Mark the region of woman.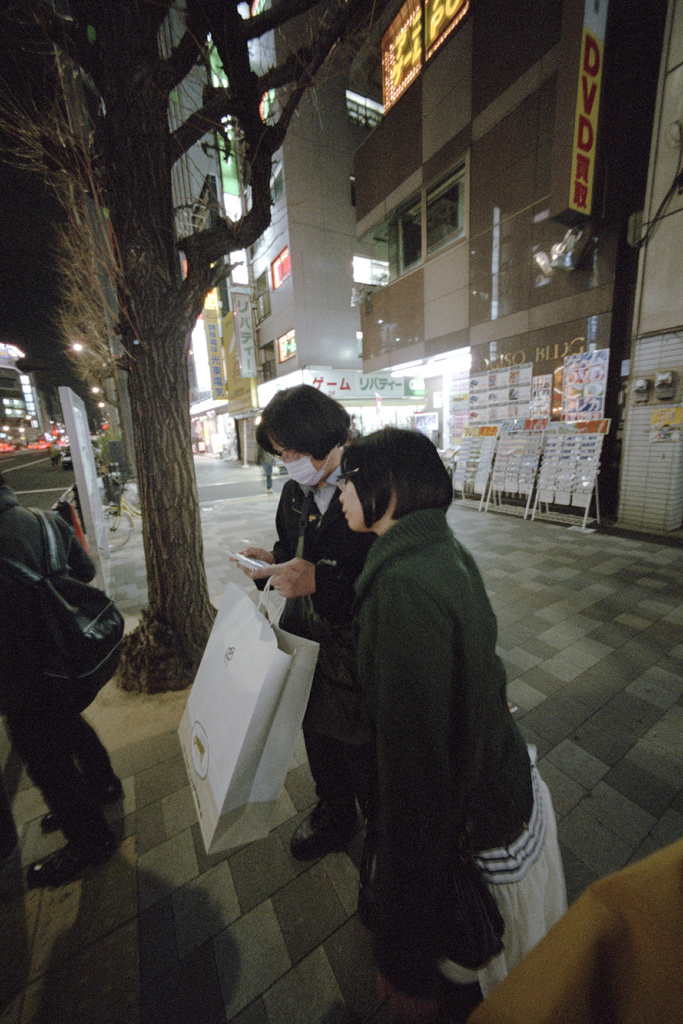
Region: 297, 417, 514, 970.
